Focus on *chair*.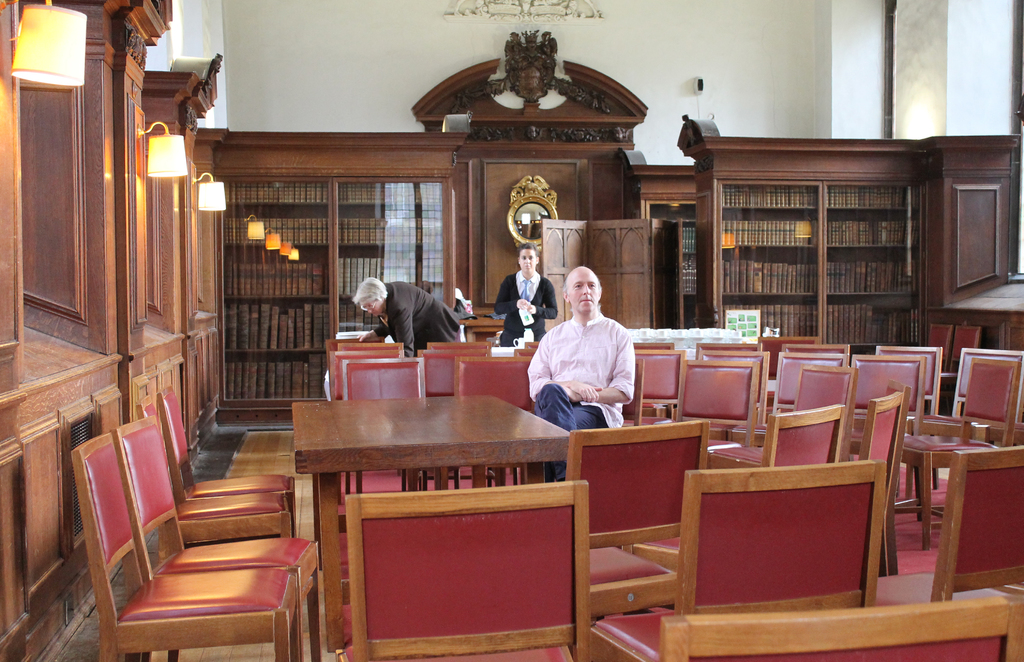
Focused at <region>920, 320, 952, 371</region>.
